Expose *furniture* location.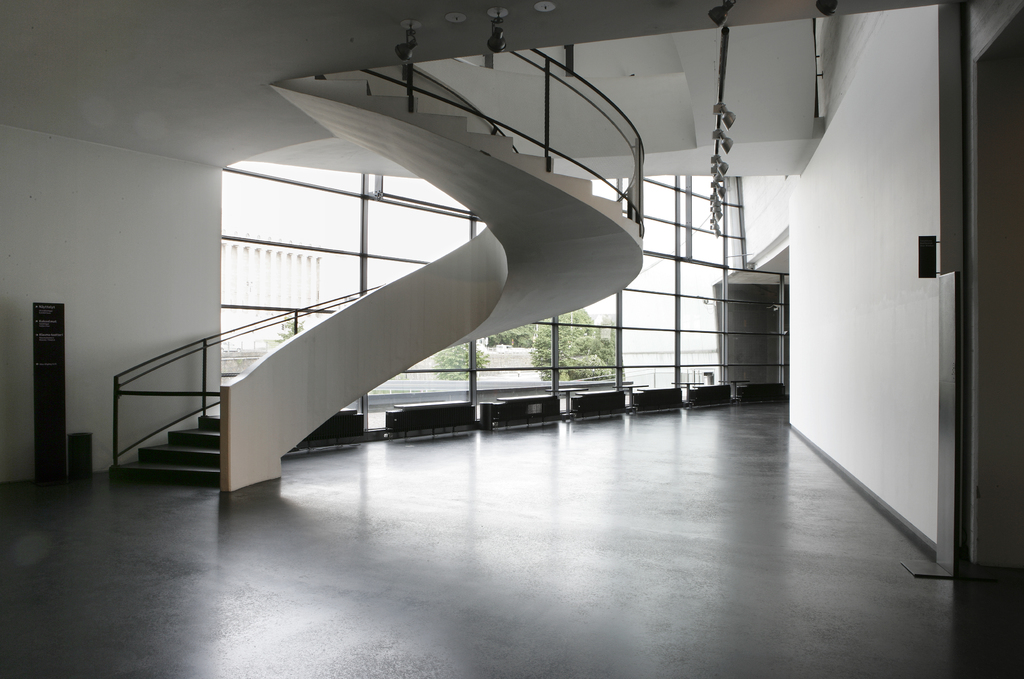
Exposed at {"x1": 381, "y1": 404, "x2": 479, "y2": 433}.
